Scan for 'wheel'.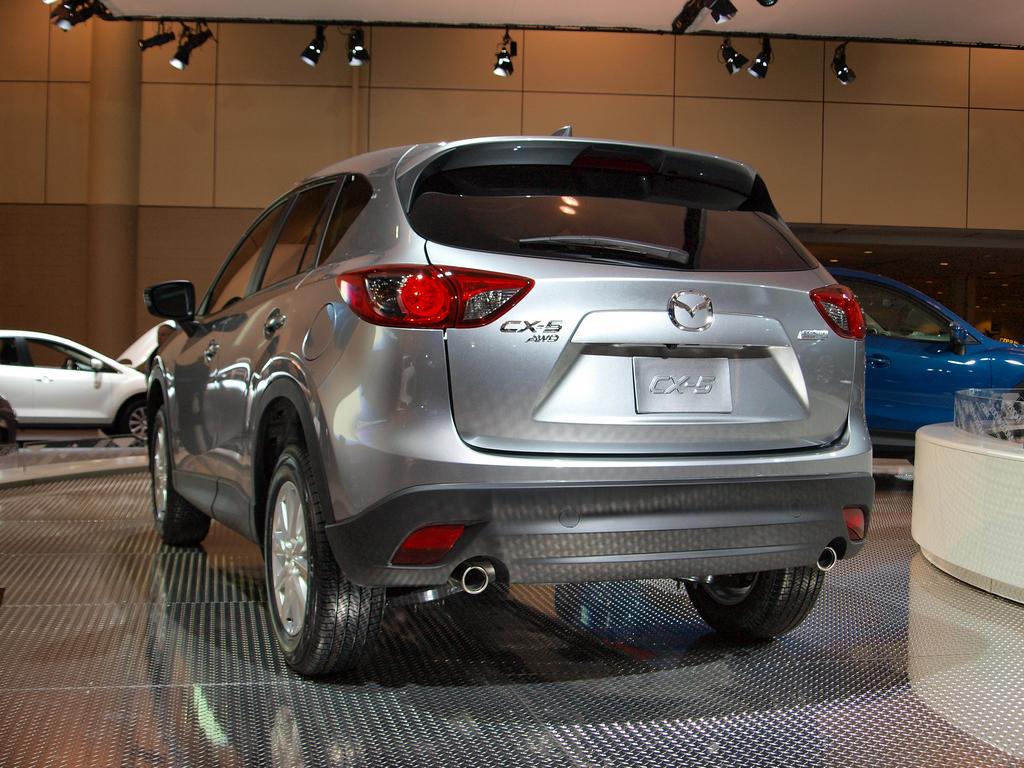
Scan result: box(676, 553, 822, 651).
